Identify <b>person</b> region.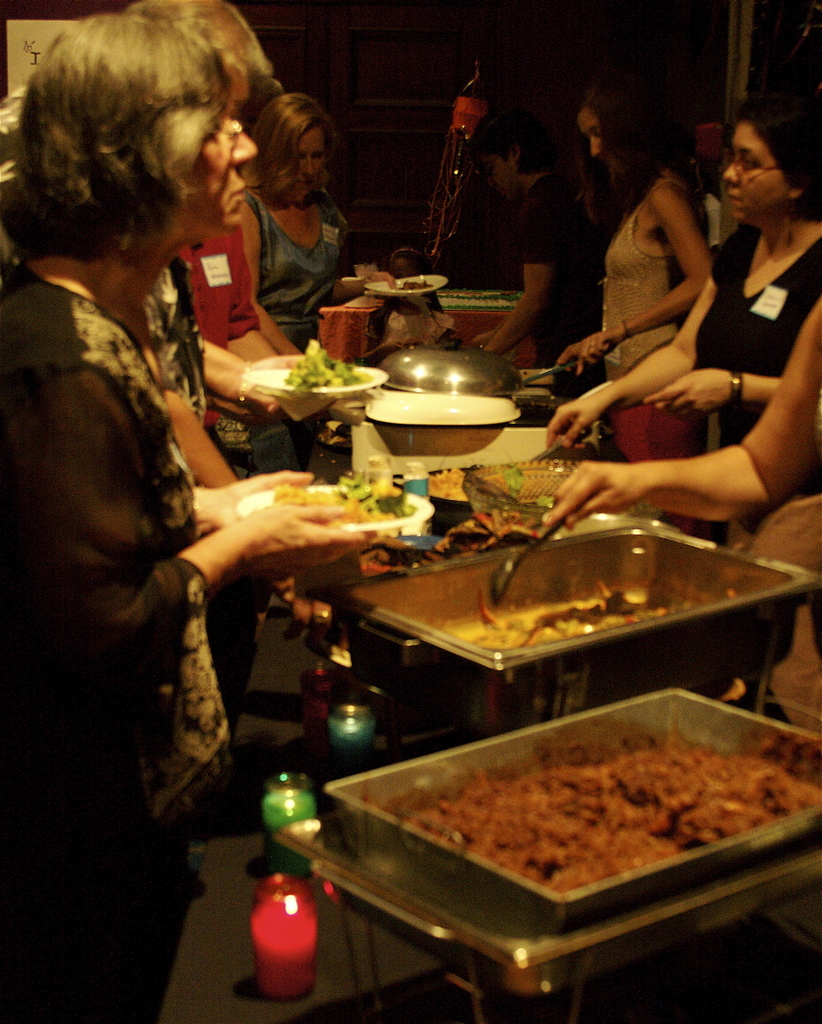
Region: [x1=551, y1=97, x2=821, y2=536].
